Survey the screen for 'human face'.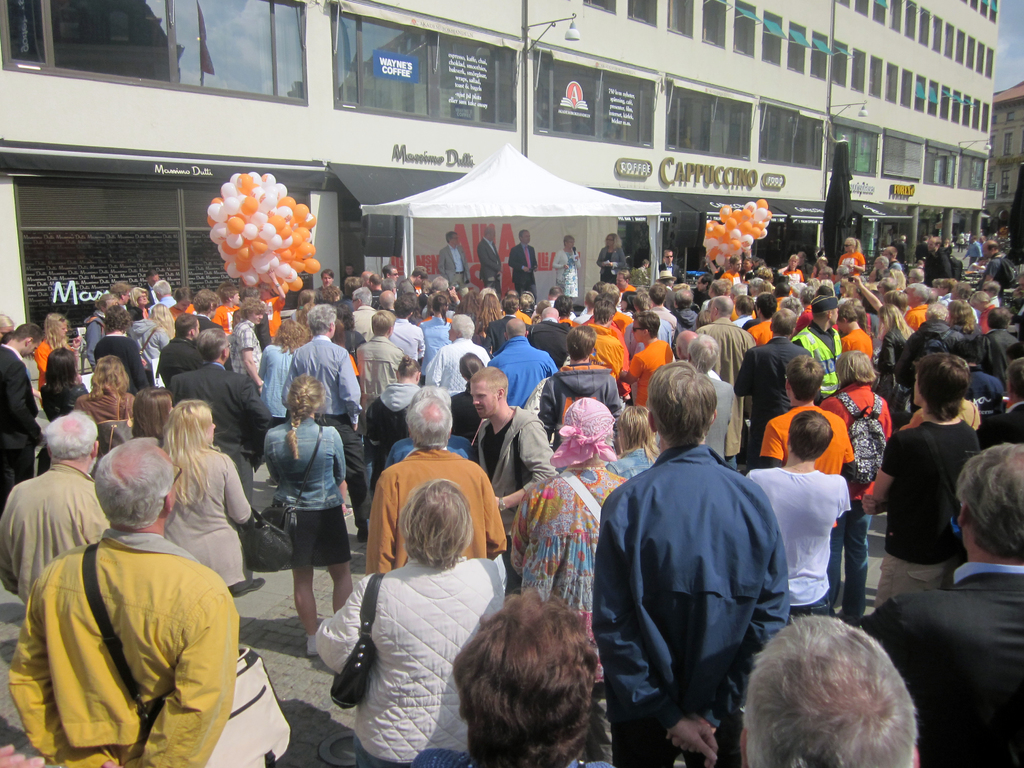
Survey found: crop(351, 271, 352, 274).
